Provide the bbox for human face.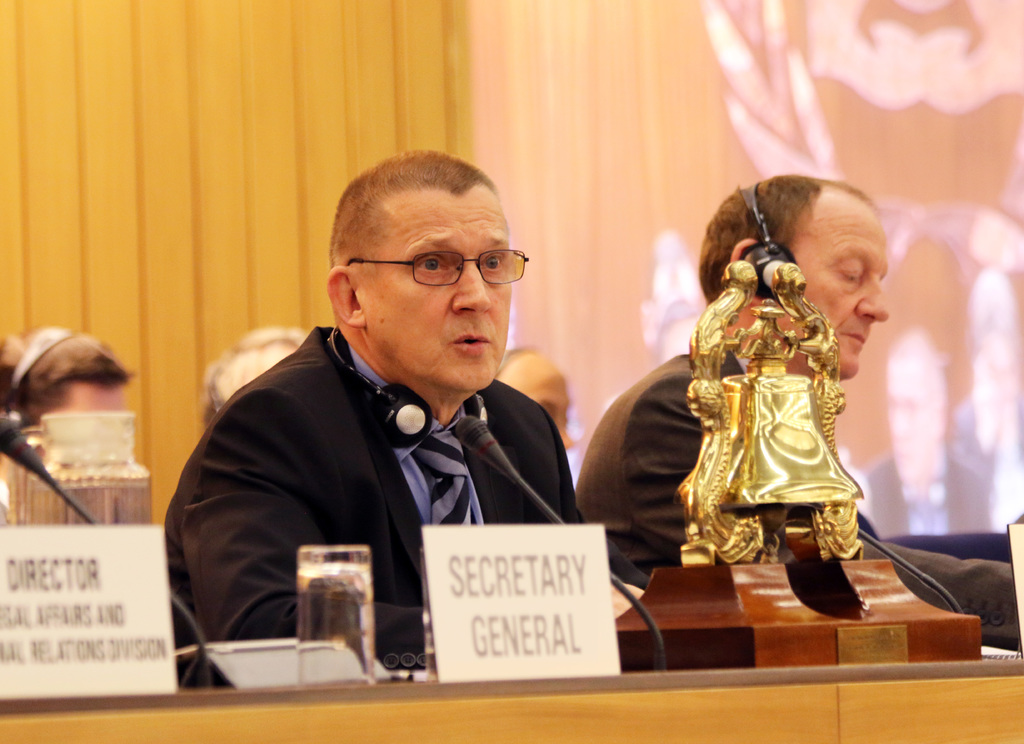
[x1=355, y1=194, x2=509, y2=391].
